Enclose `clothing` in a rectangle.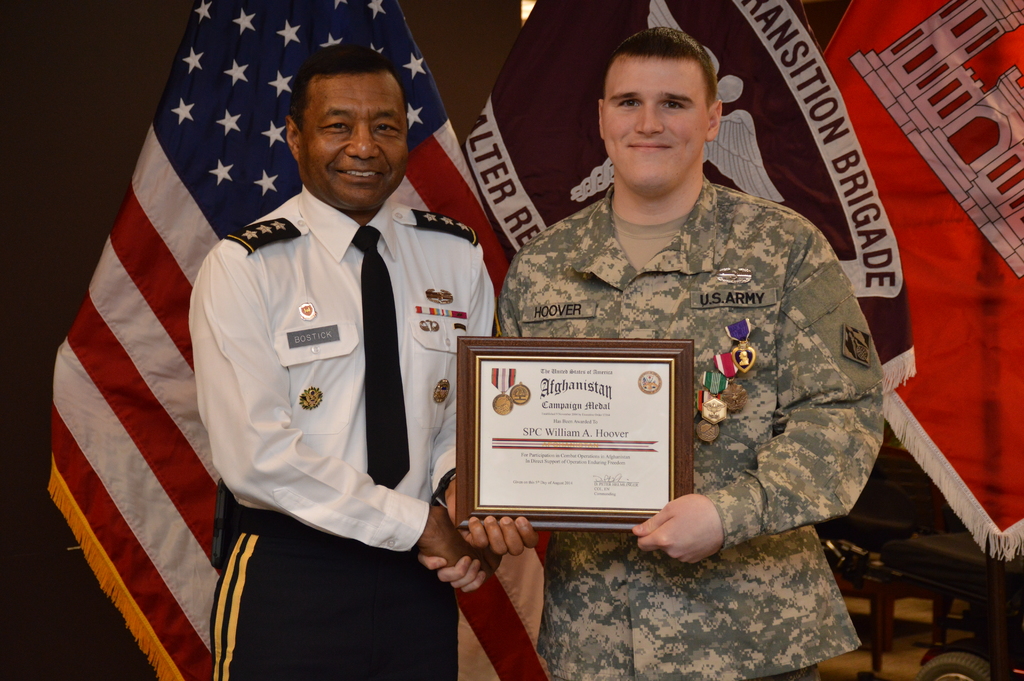
bbox=[492, 176, 886, 676].
